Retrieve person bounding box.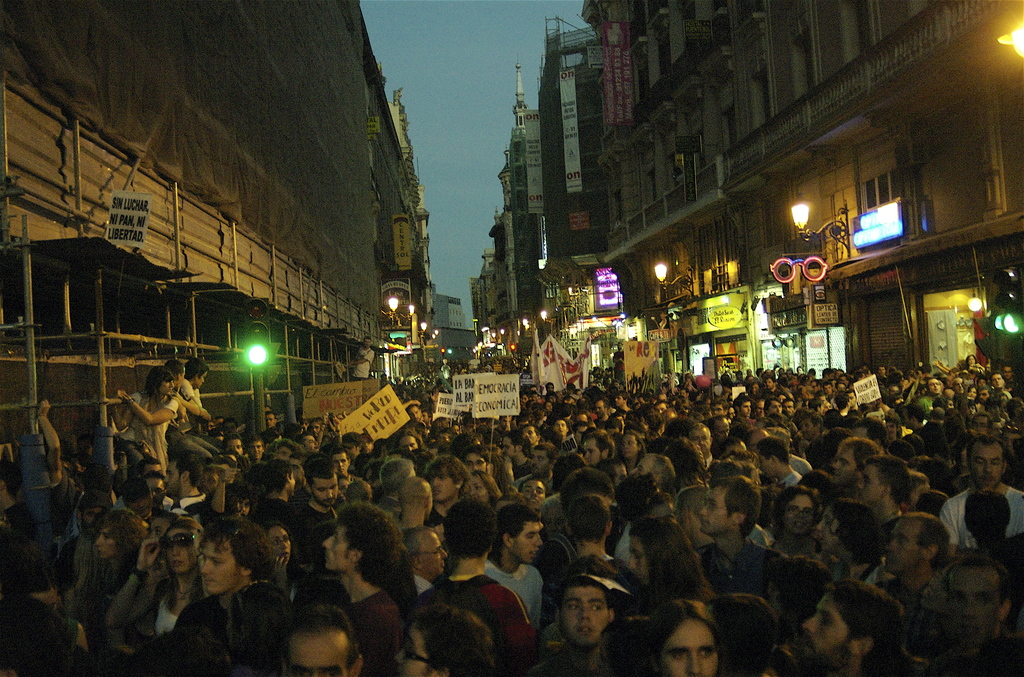
Bounding box: 278 594 368 676.
